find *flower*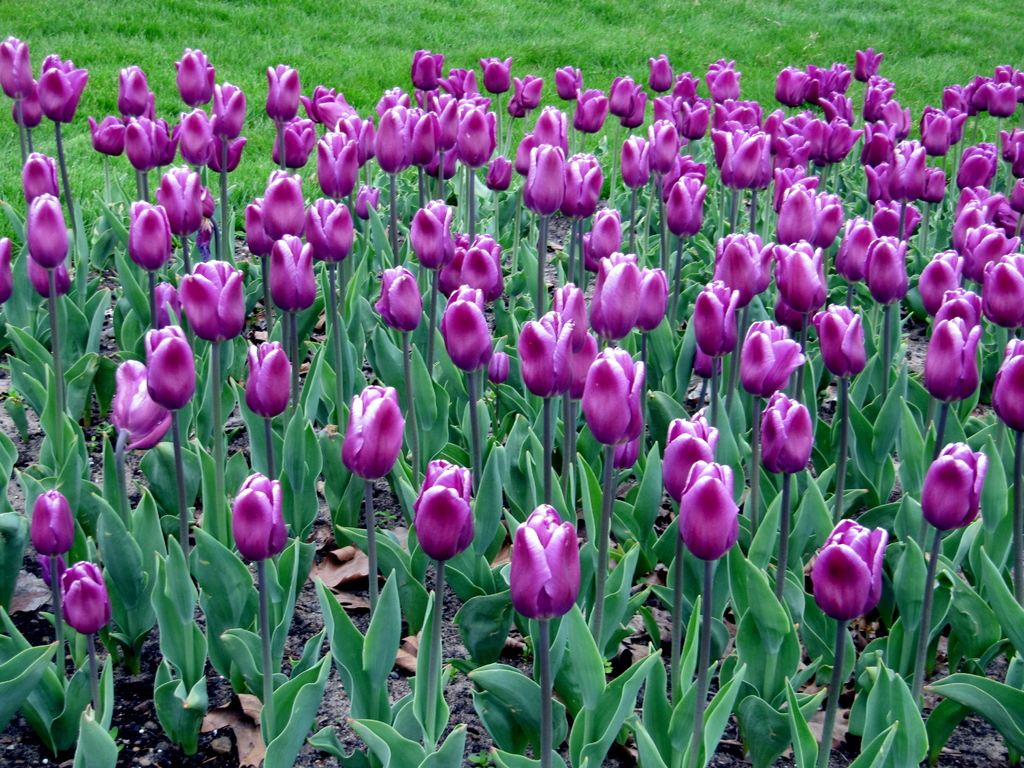
crop(965, 71, 988, 116)
